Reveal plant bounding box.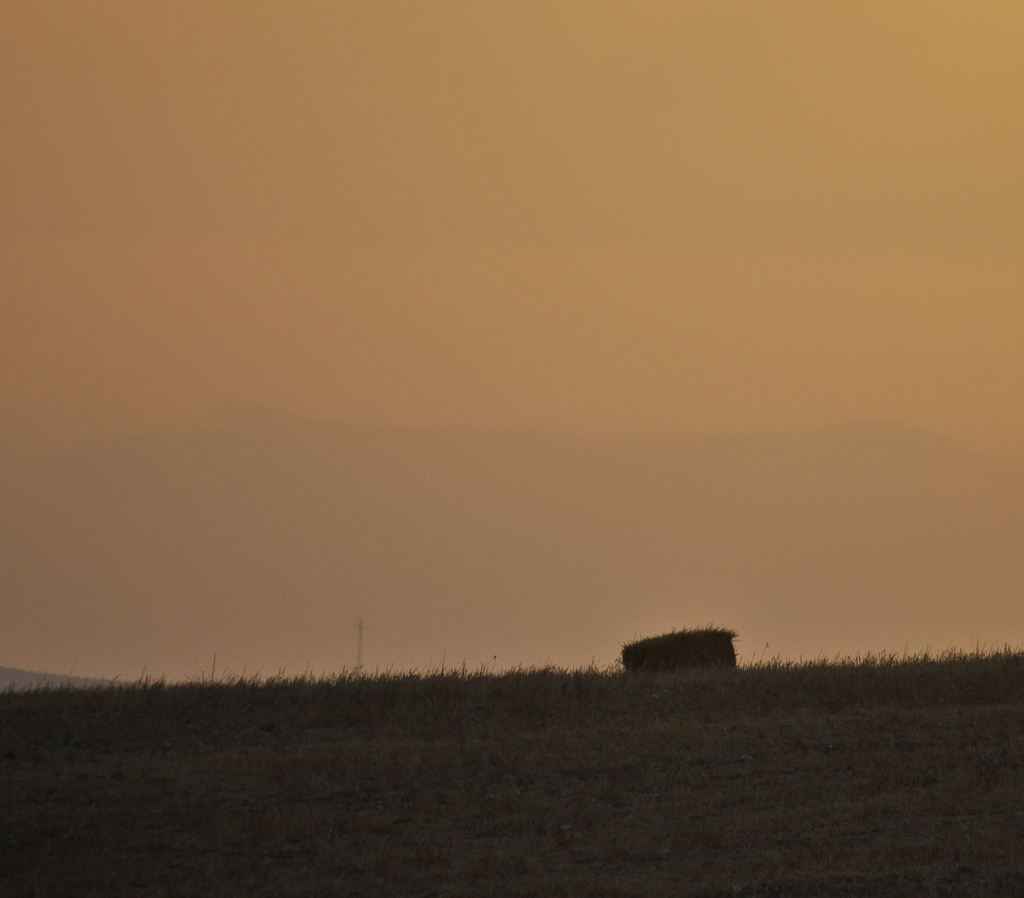
Revealed: <bbox>602, 624, 743, 698</bbox>.
